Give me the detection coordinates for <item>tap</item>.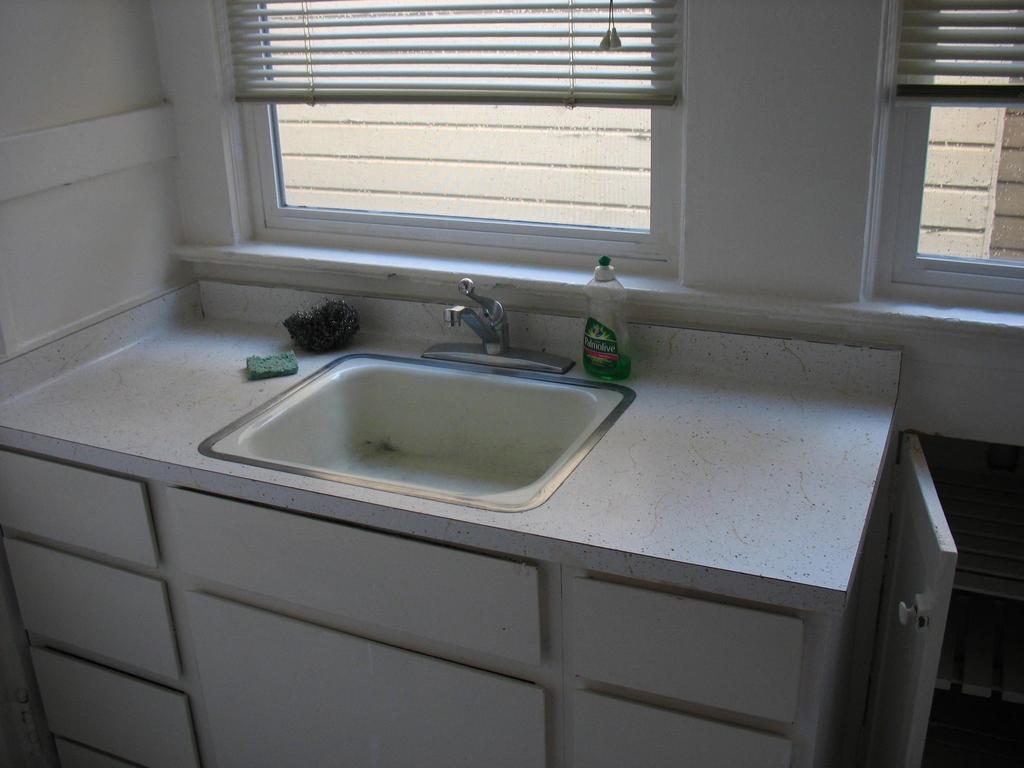
bbox=[413, 290, 529, 360].
